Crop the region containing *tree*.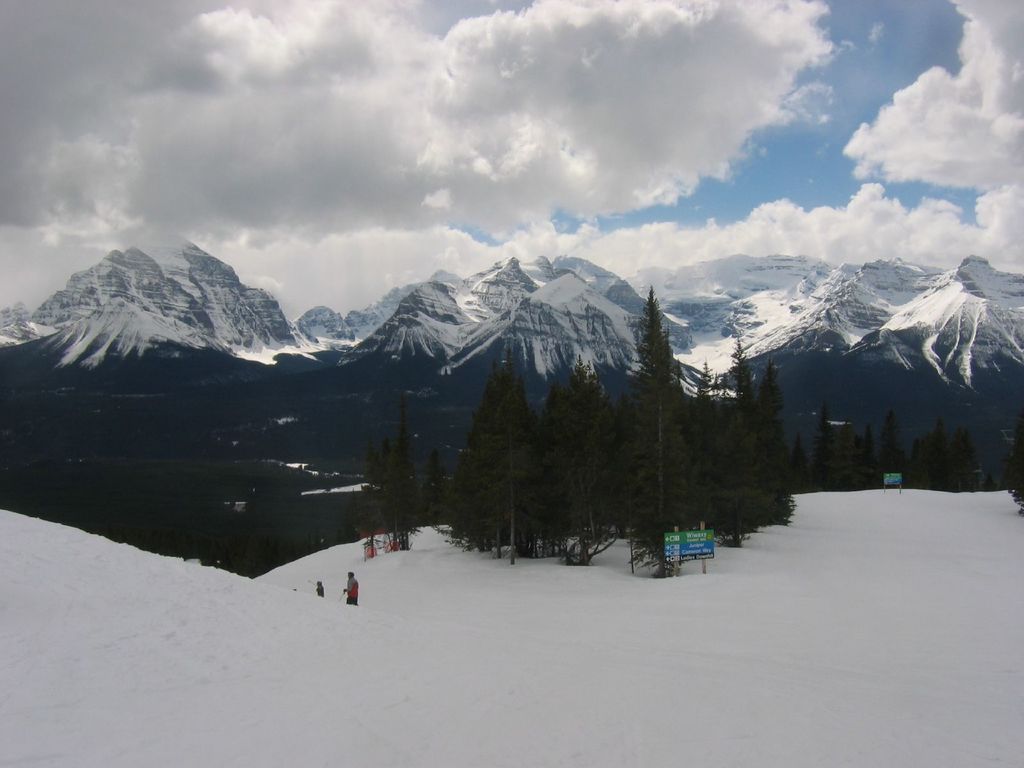
Crop region: {"left": 423, "top": 445, "right": 453, "bottom": 527}.
